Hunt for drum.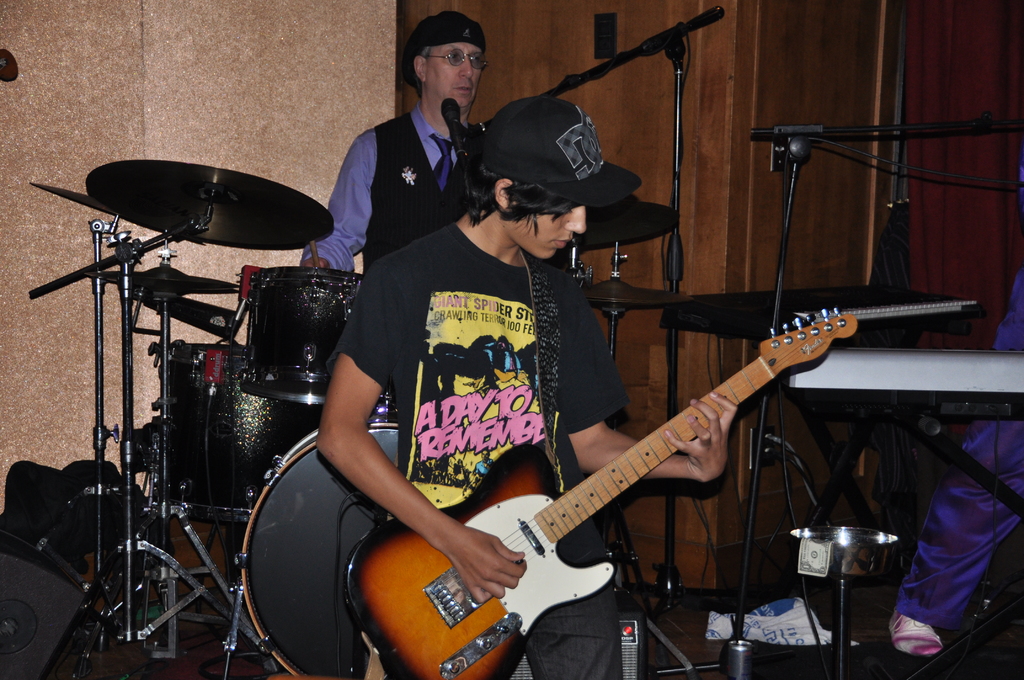
Hunted down at locate(234, 405, 398, 679).
